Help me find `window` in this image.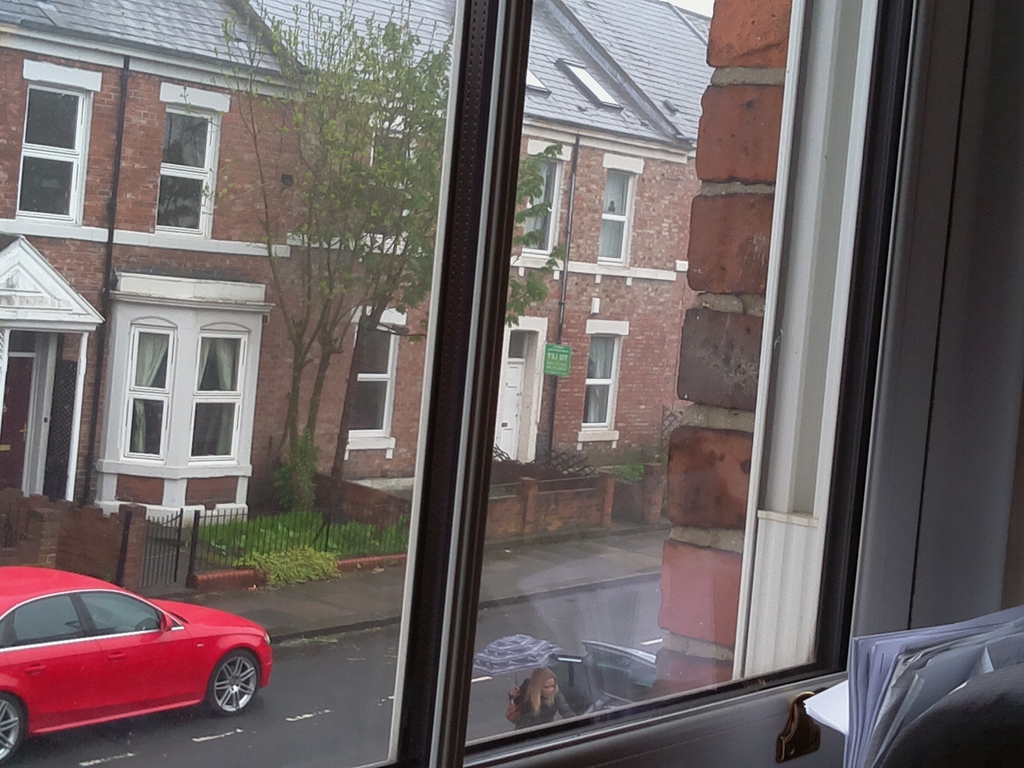
Found it: x1=76, y1=584, x2=169, y2=637.
